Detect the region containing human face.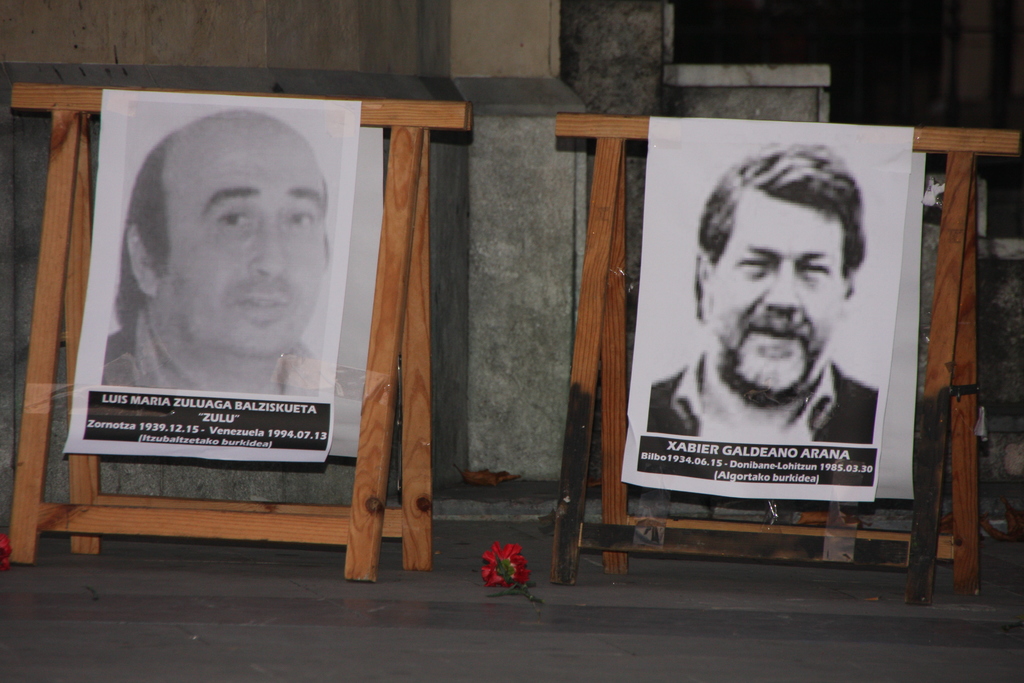
(left=156, top=119, right=321, bottom=348).
